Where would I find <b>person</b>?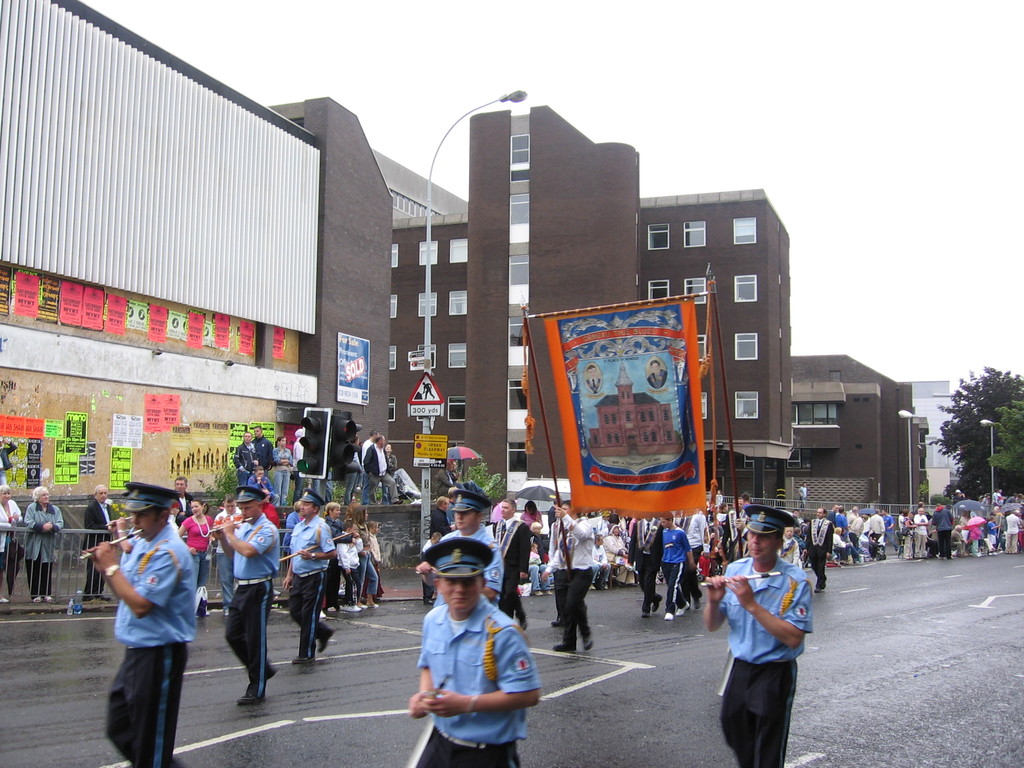
At 76/480/192/767.
